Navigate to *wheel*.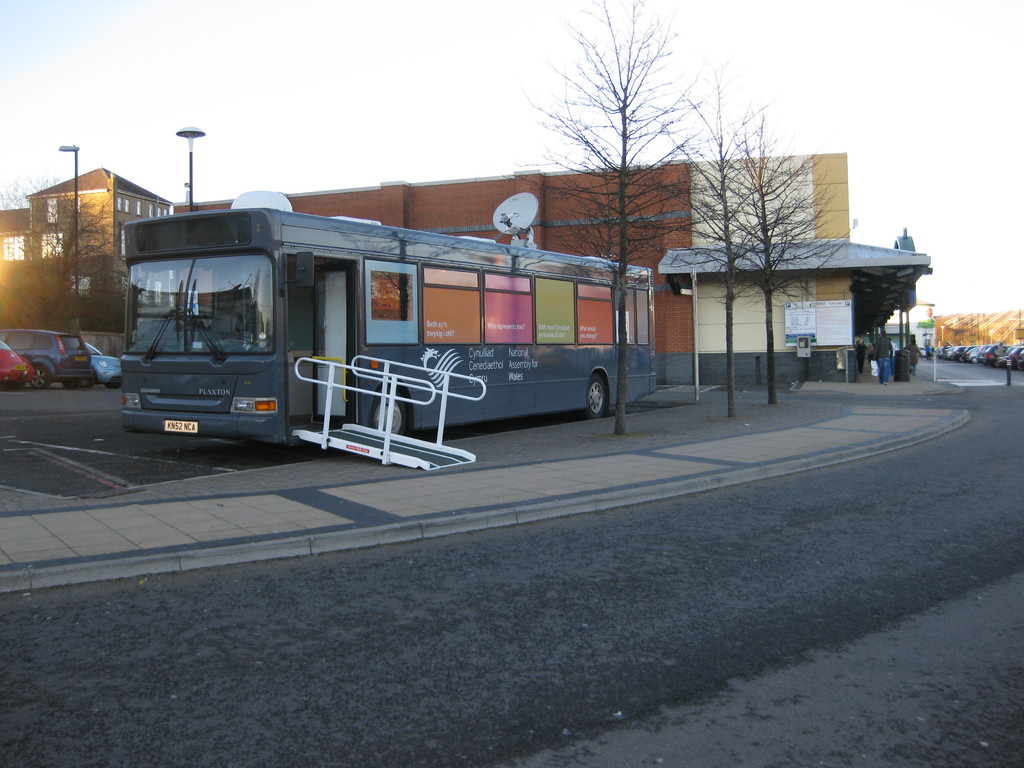
Navigation target: [left=583, top=377, right=612, bottom=423].
